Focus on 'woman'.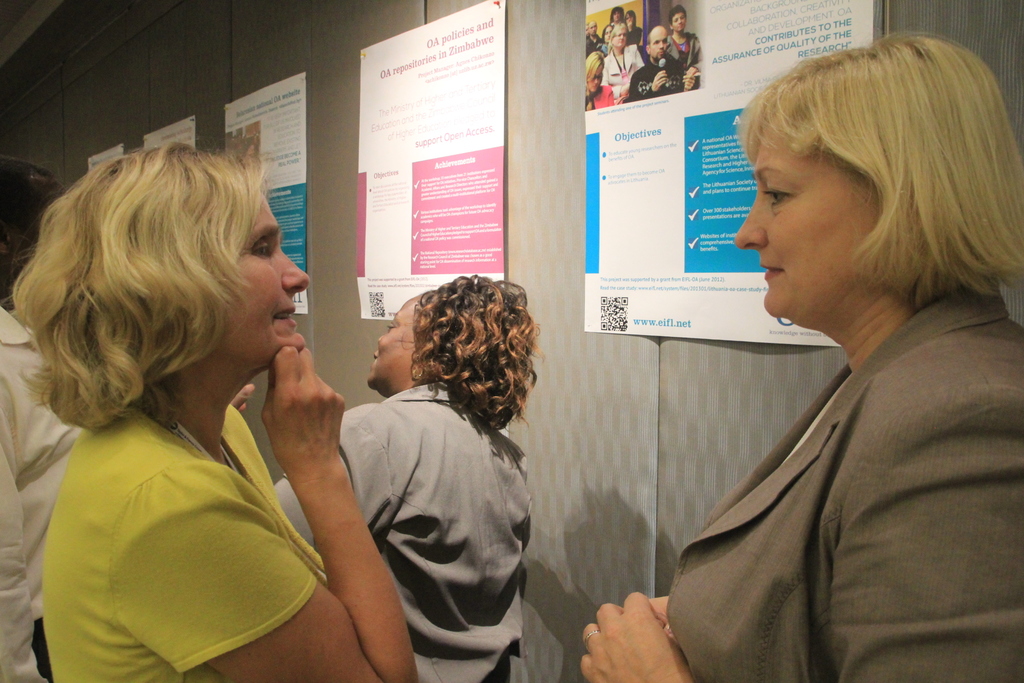
Focused at 273:273:543:682.
